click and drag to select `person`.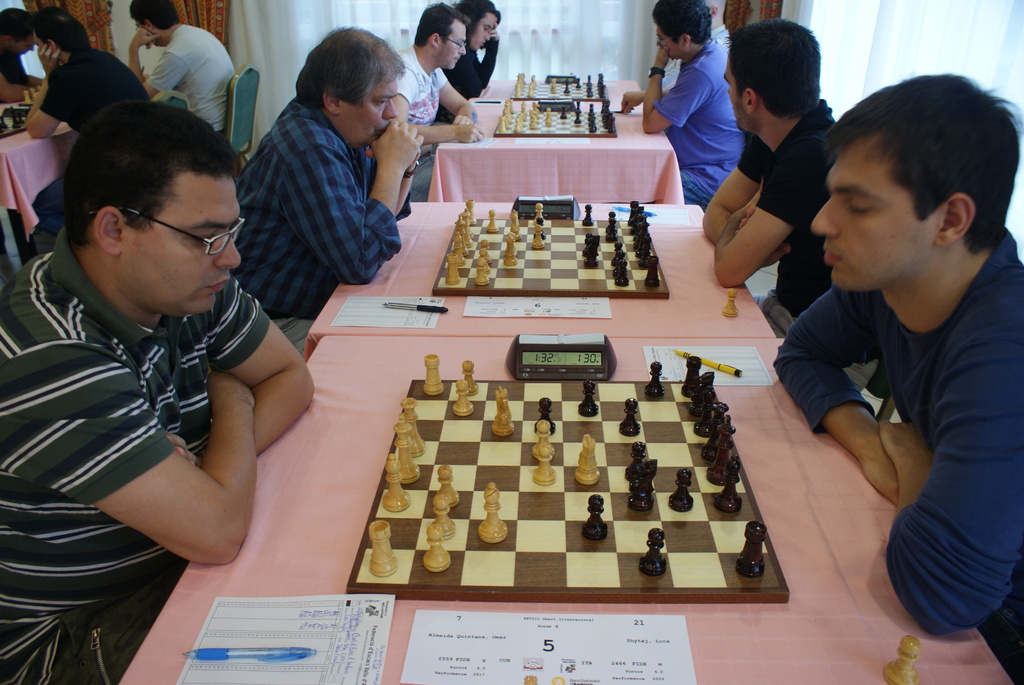
Selection: <region>637, 0, 749, 210</region>.
